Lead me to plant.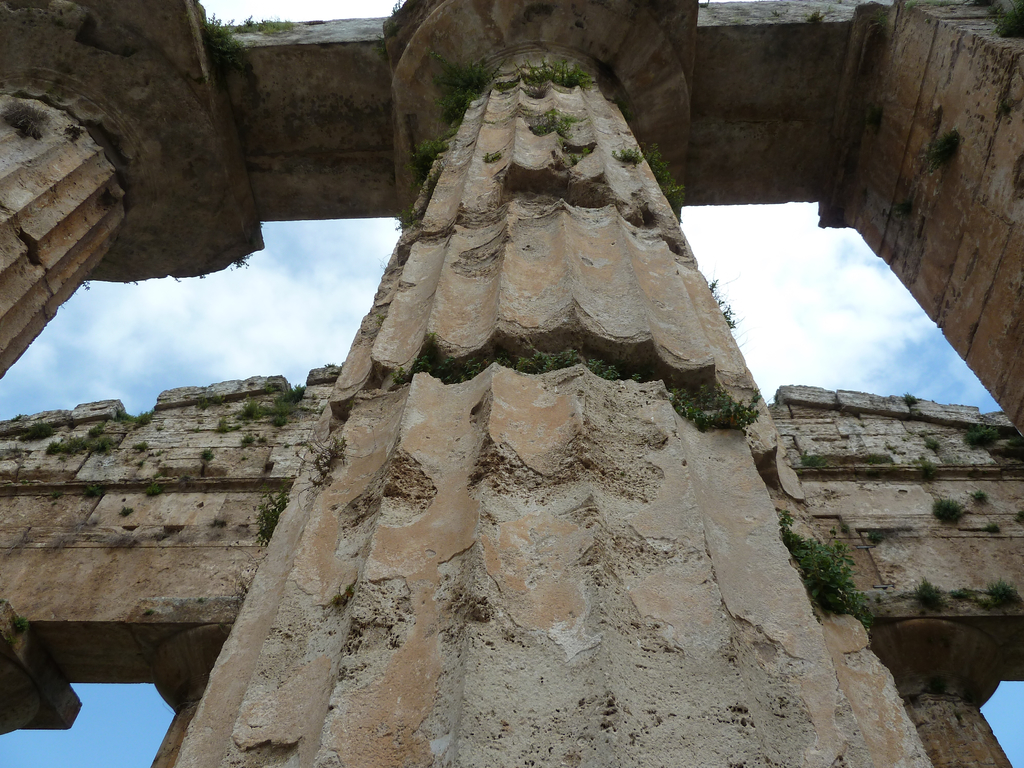
Lead to region(119, 412, 156, 431).
